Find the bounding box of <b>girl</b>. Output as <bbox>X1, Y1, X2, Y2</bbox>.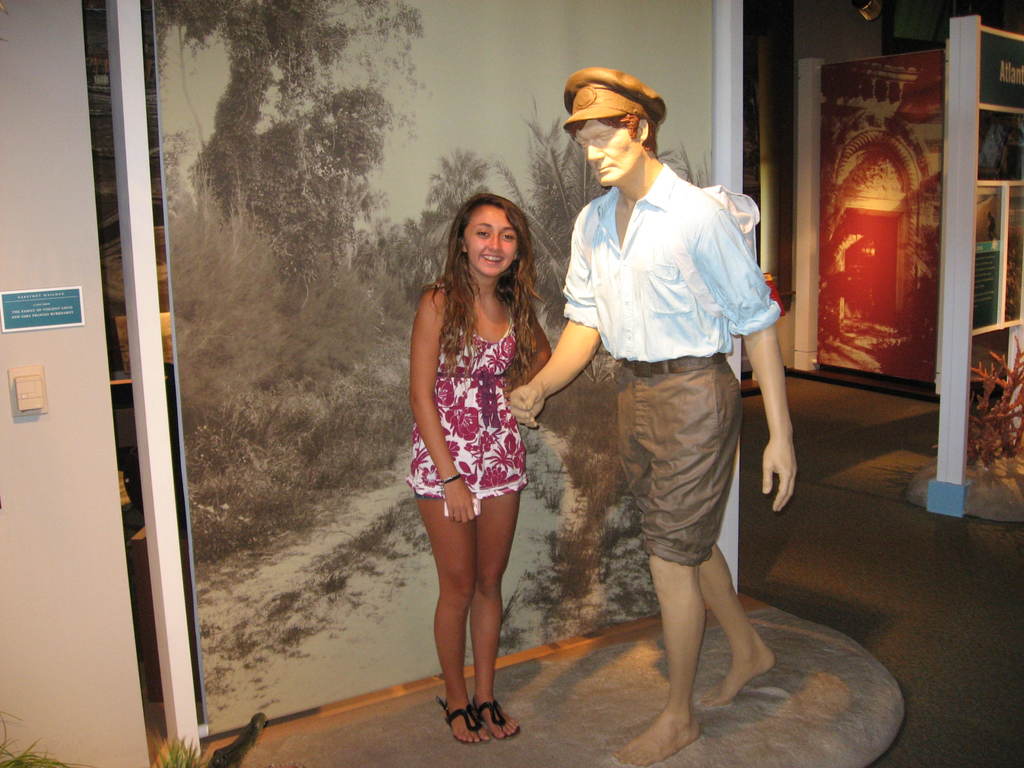
<bbox>408, 188, 551, 742</bbox>.
